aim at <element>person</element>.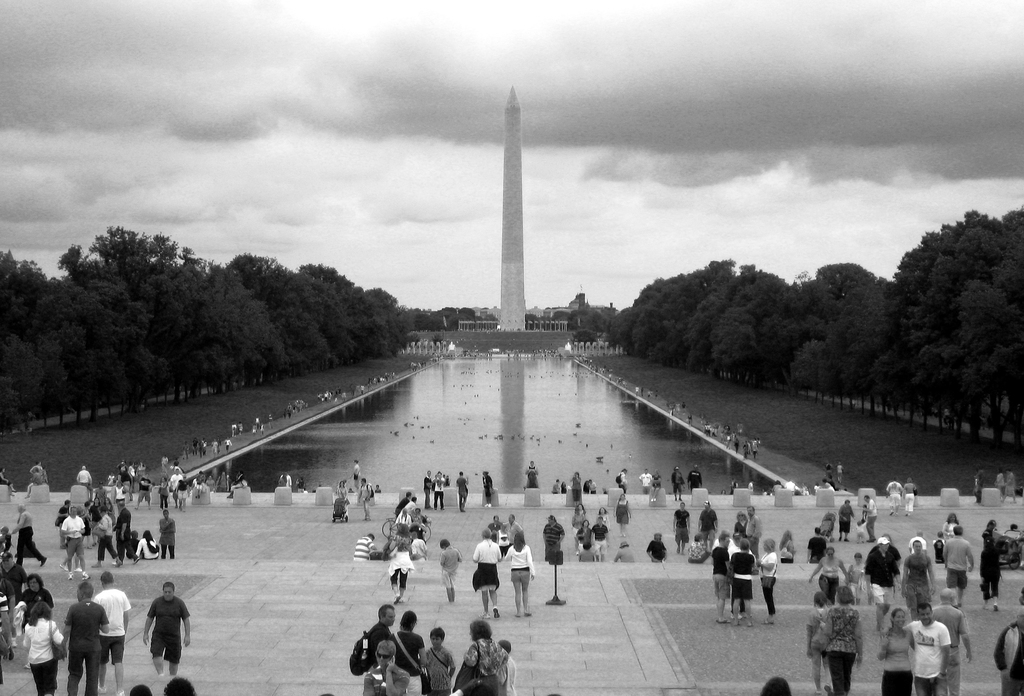
Aimed at rect(502, 529, 533, 622).
